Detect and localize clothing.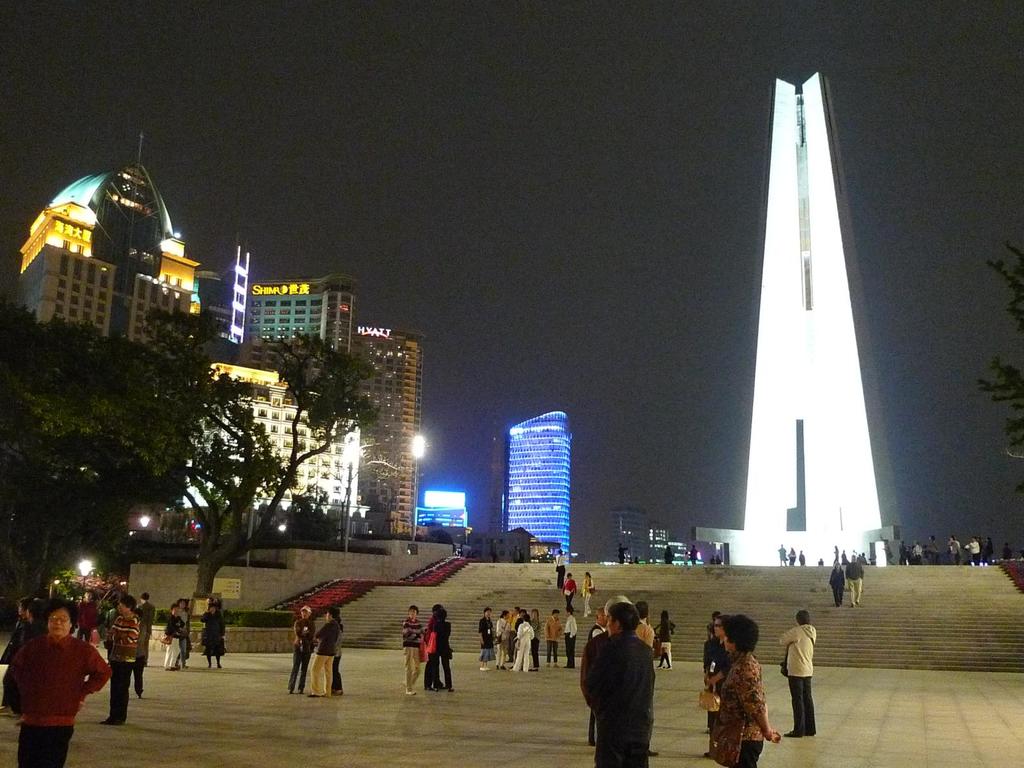
Localized at region(3, 632, 111, 767).
